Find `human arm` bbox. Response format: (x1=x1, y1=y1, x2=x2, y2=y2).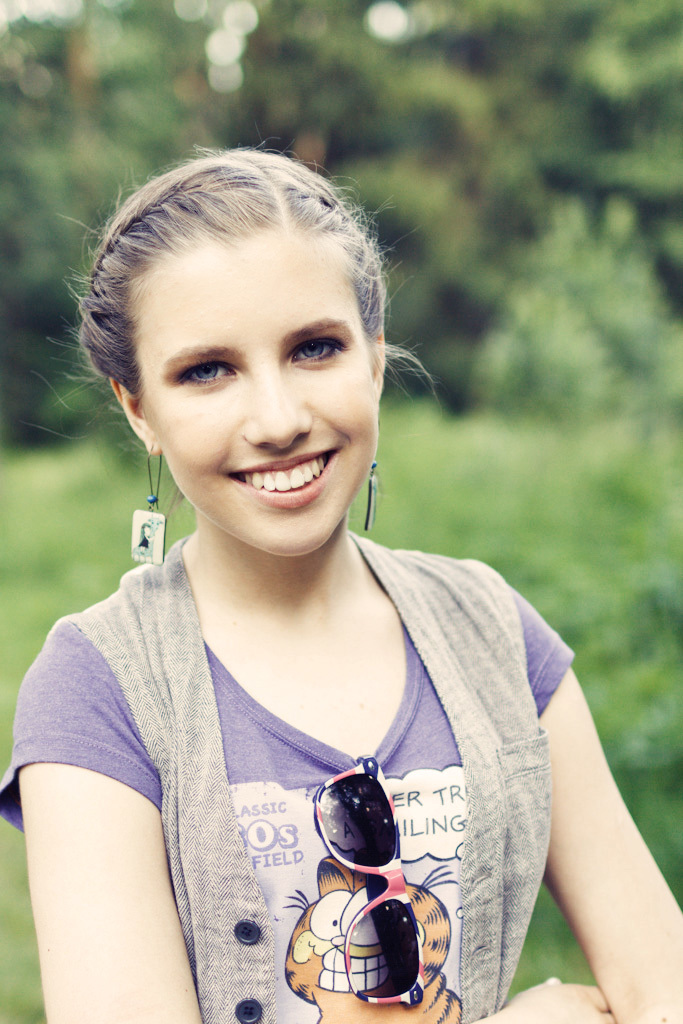
(x1=0, y1=667, x2=614, y2=1023).
